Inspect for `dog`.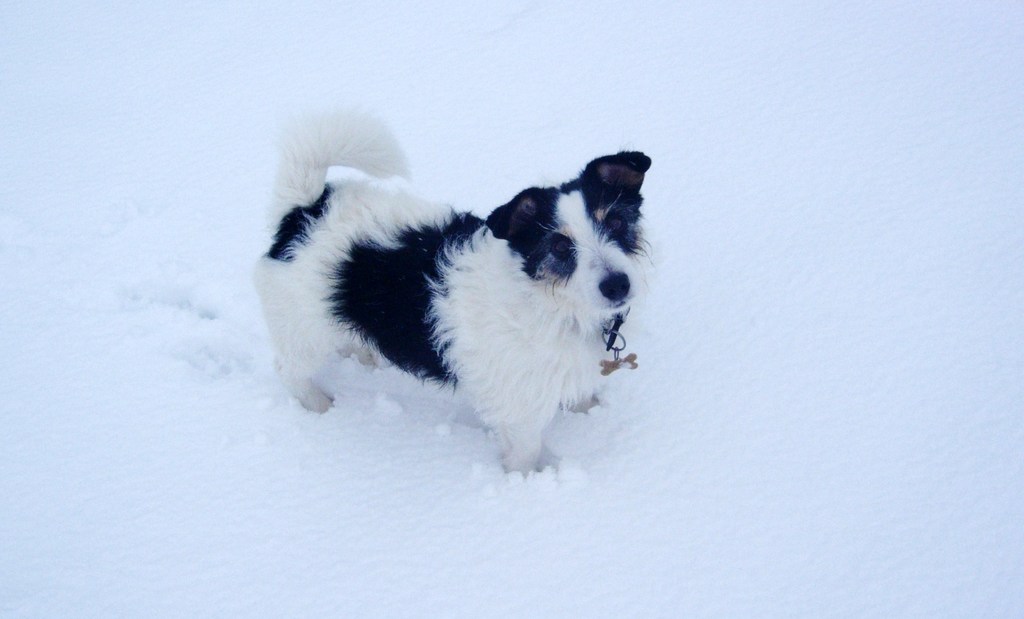
Inspection: BBox(252, 104, 652, 480).
